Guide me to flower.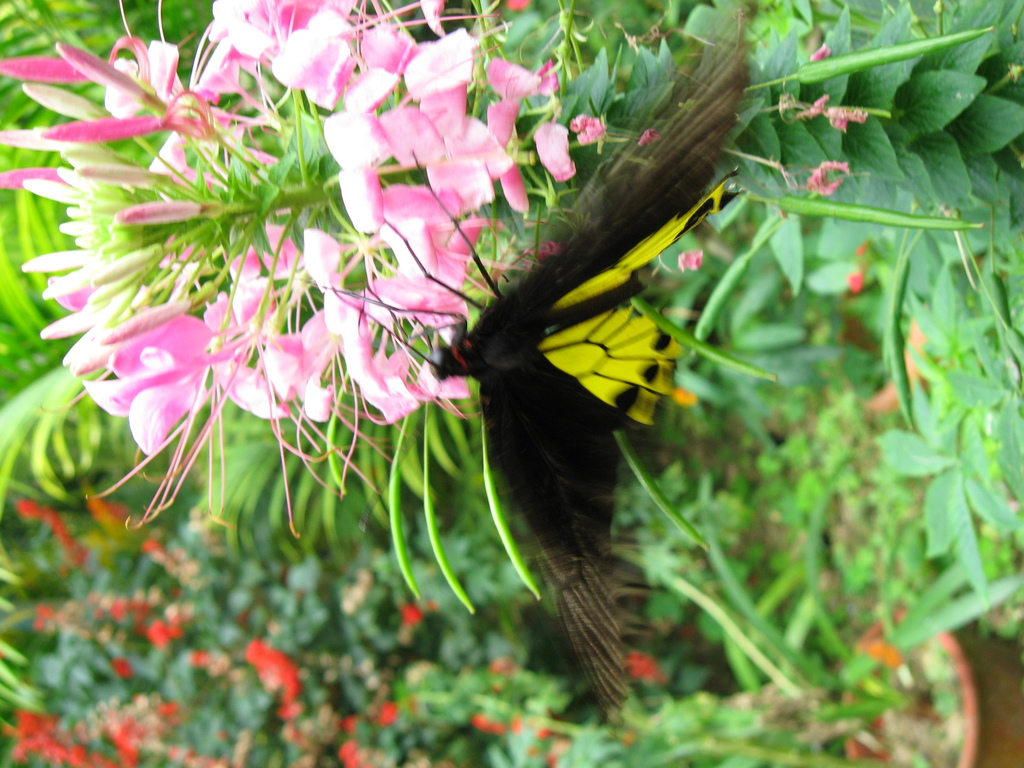
Guidance: 70:275:225:451.
